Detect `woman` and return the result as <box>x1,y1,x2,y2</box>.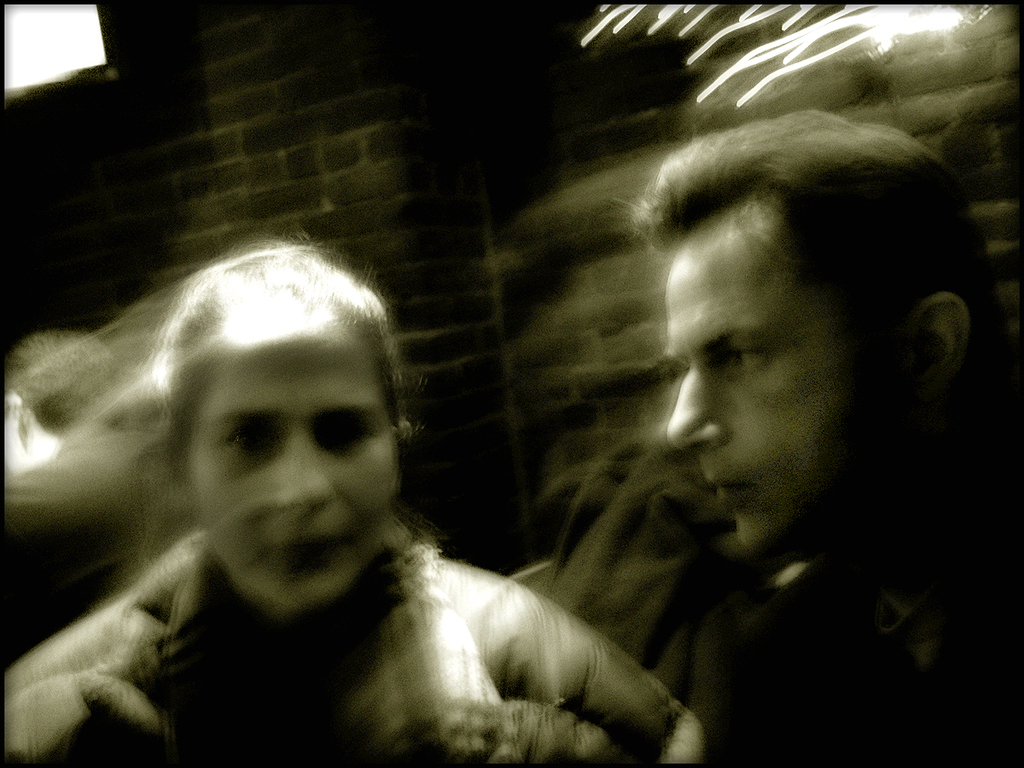
<box>3,232,700,767</box>.
